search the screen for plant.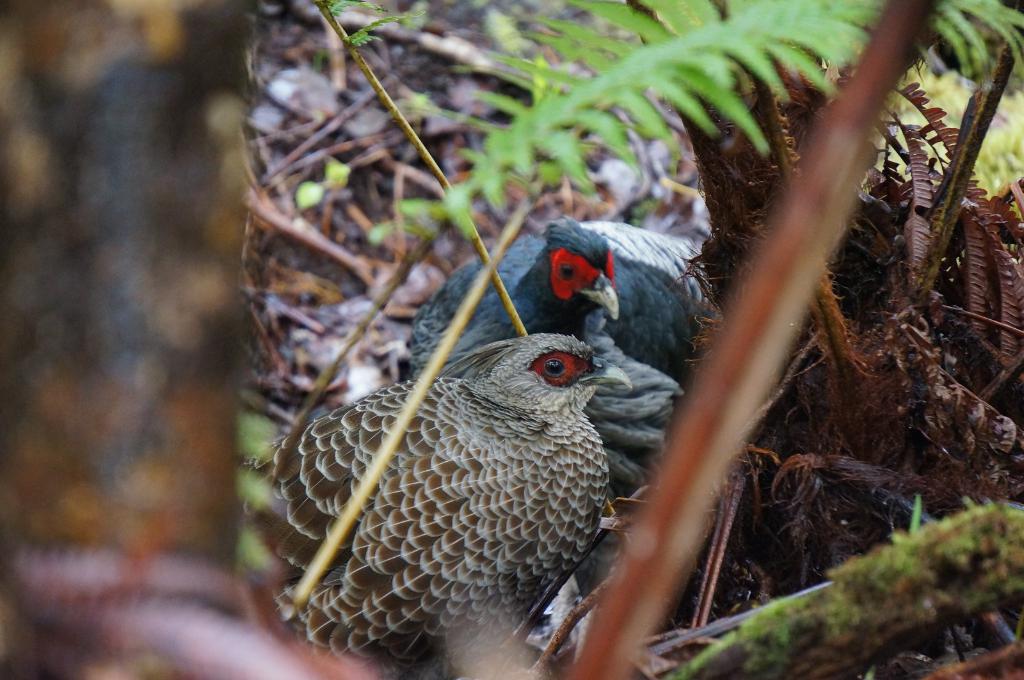
Found at {"x1": 555, "y1": 0, "x2": 1023, "y2": 679}.
